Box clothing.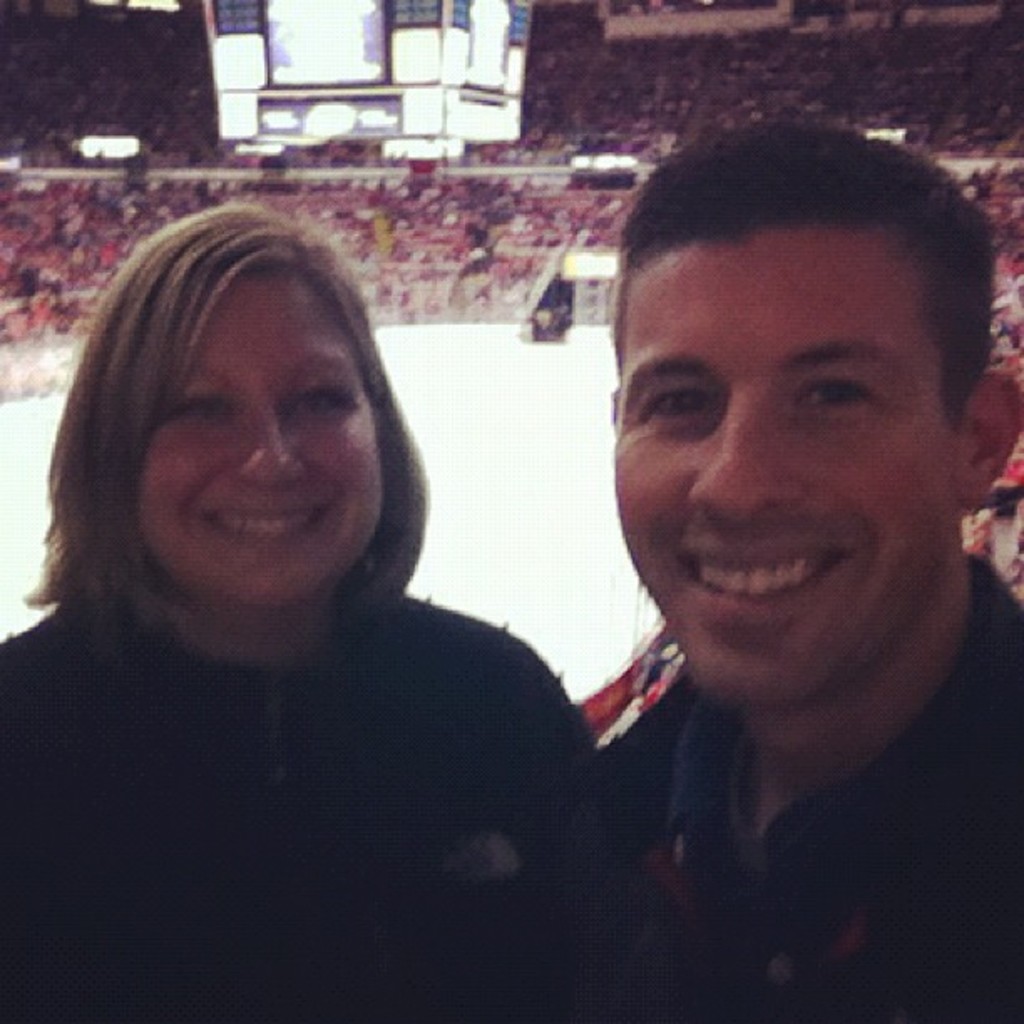
587:554:1022:1022.
